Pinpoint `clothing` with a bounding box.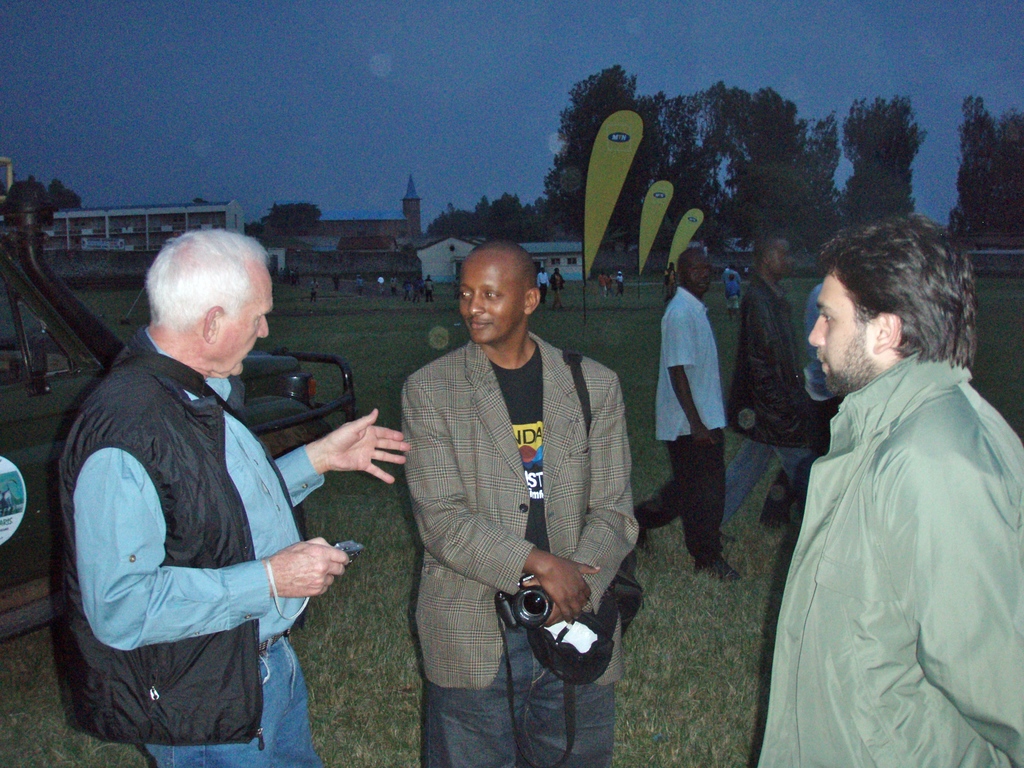
left=397, top=341, right=641, bottom=767.
